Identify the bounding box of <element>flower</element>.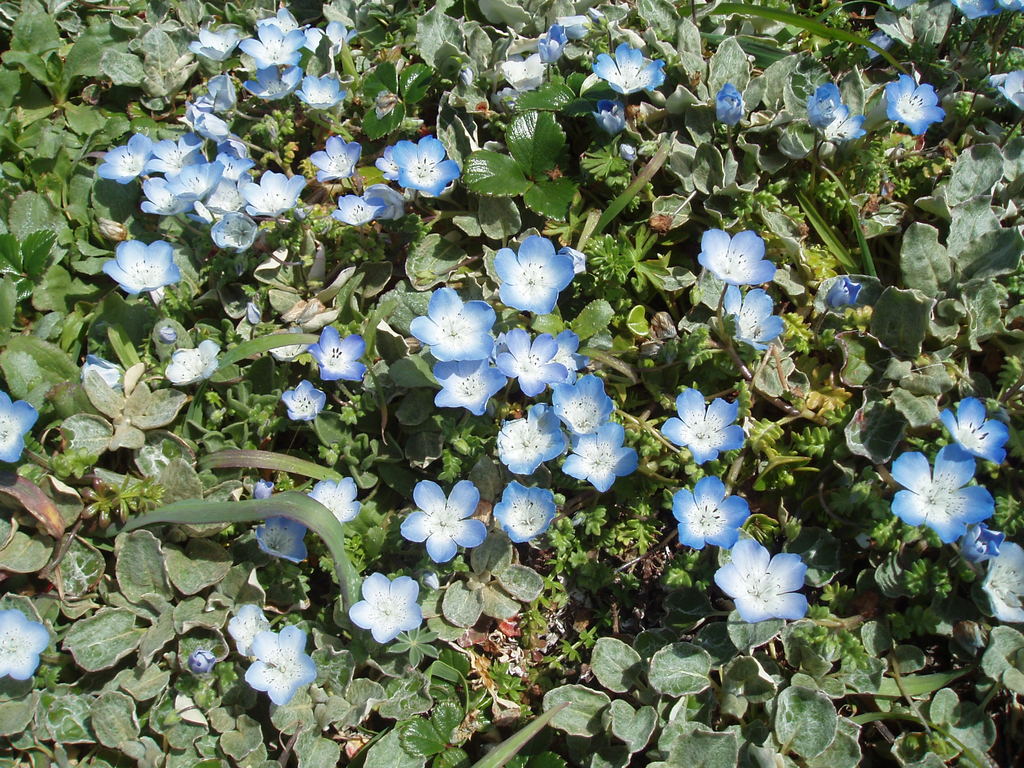
[589,40,668,92].
